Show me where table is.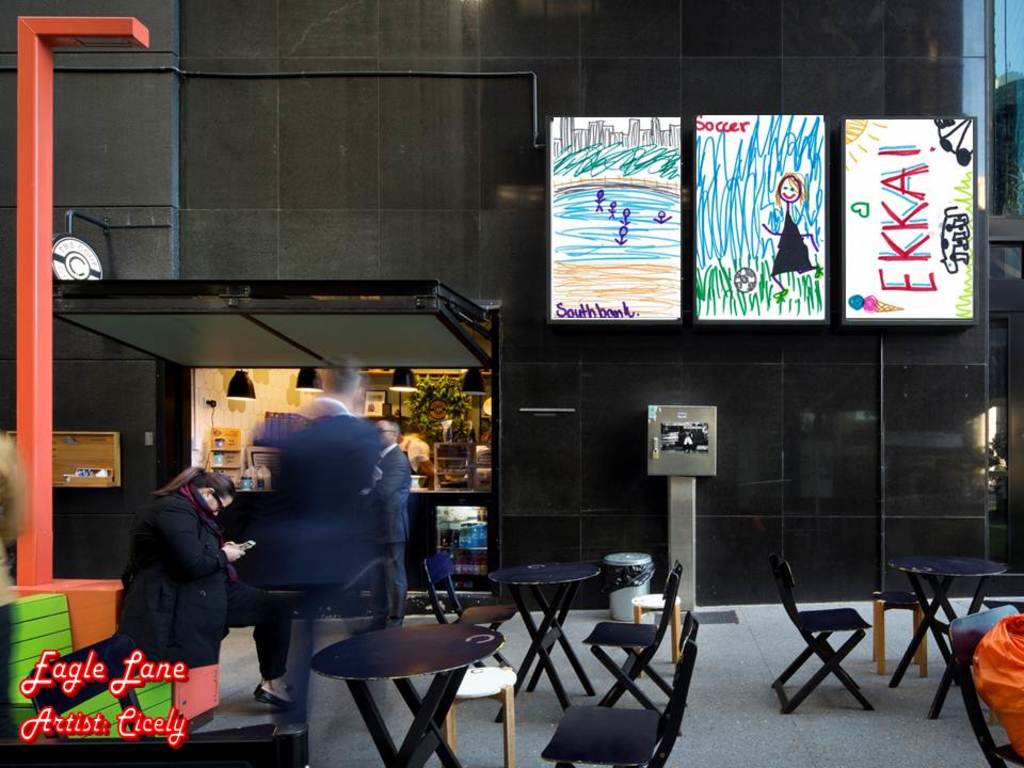
table is at Rect(308, 624, 506, 767).
